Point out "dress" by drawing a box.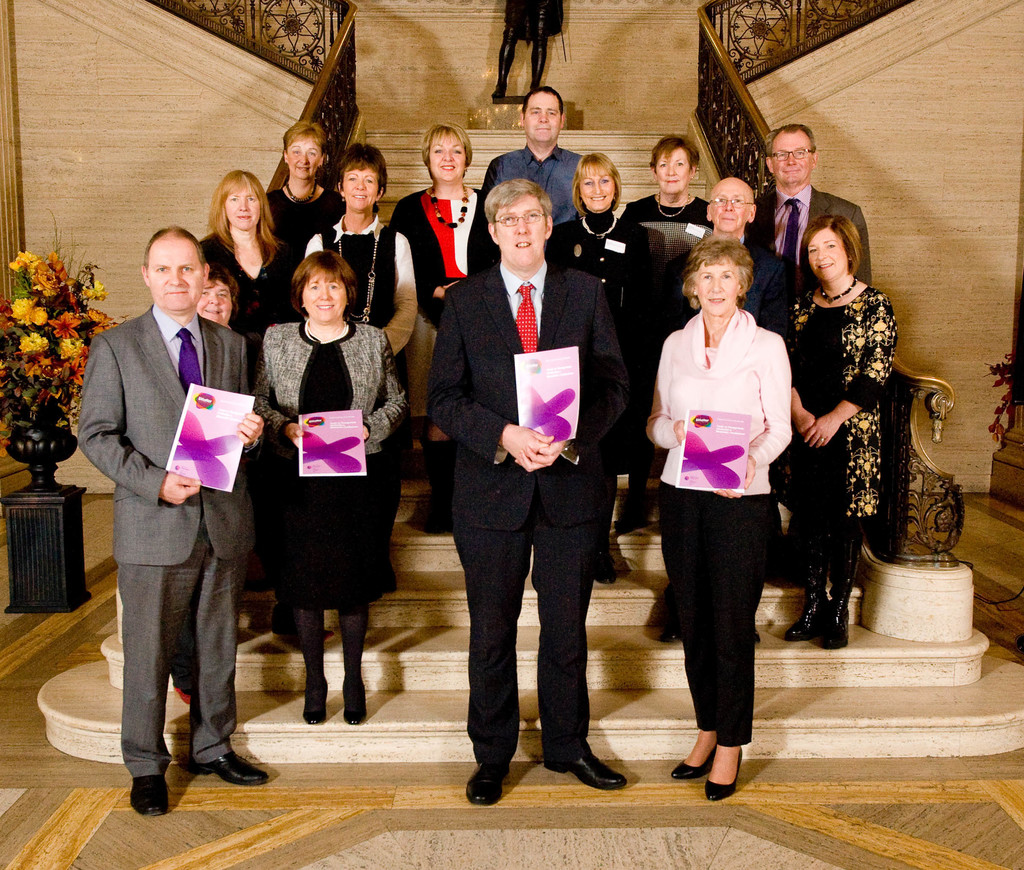
770:290:900:550.
